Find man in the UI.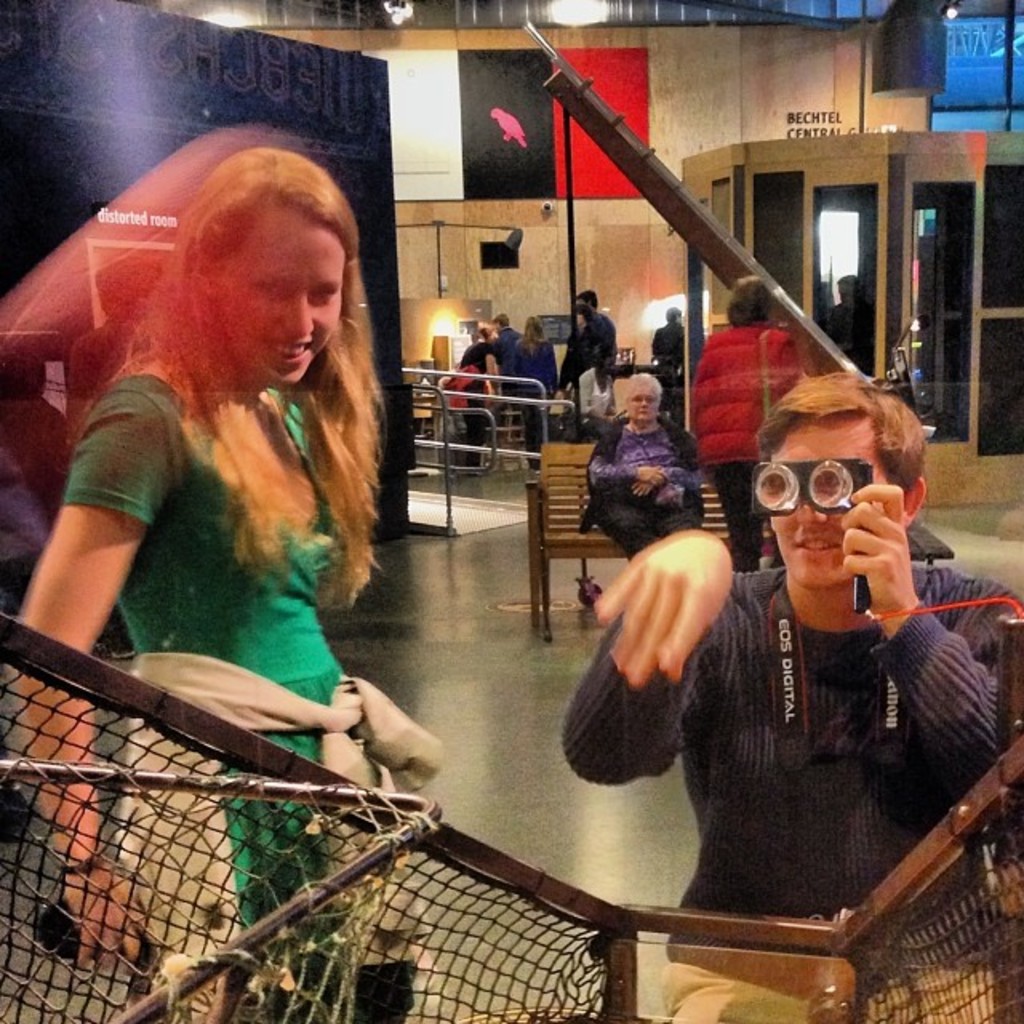
UI element at {"left": 634, "top": 358, "right": 984, "bottom": 942}.
